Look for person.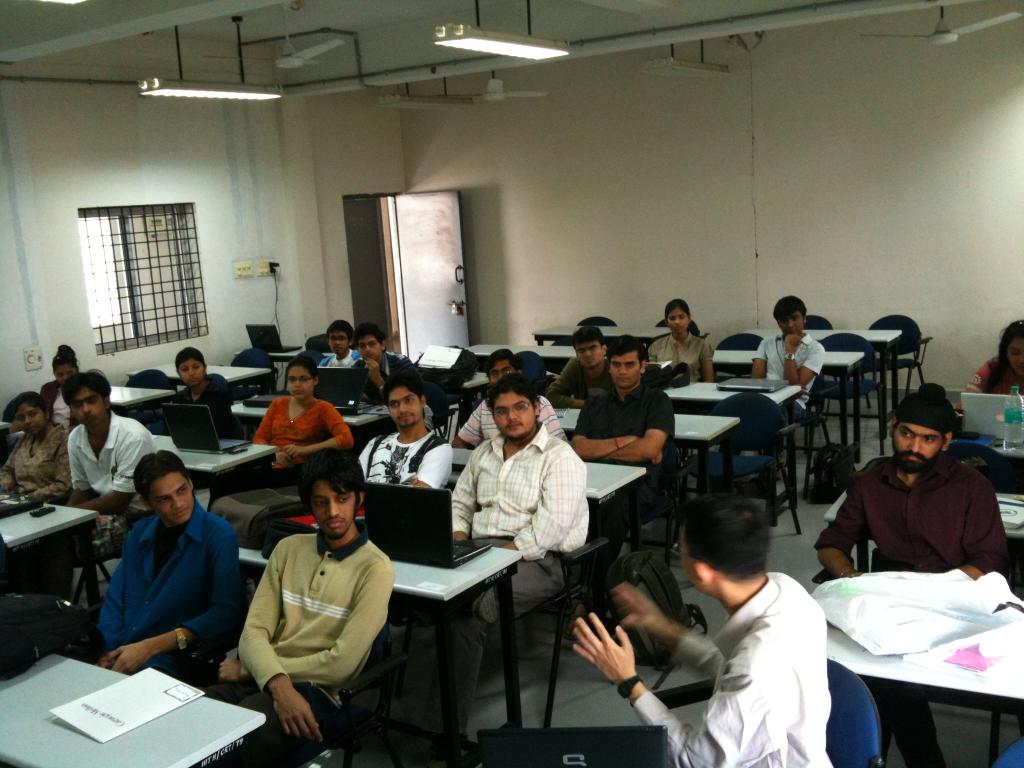
Found: {"left": 356, "top": 373, "right": 452, "bottom": 492}.
